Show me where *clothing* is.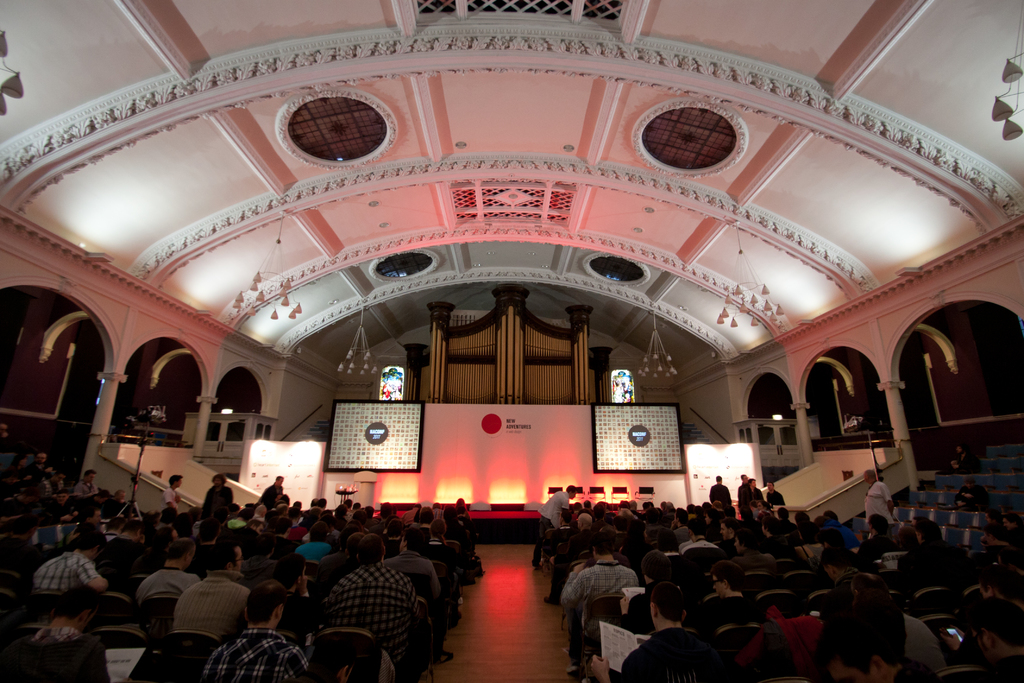
*clothing* is at pyautogui.locateOnScreen(738, 483, 743, 498).
